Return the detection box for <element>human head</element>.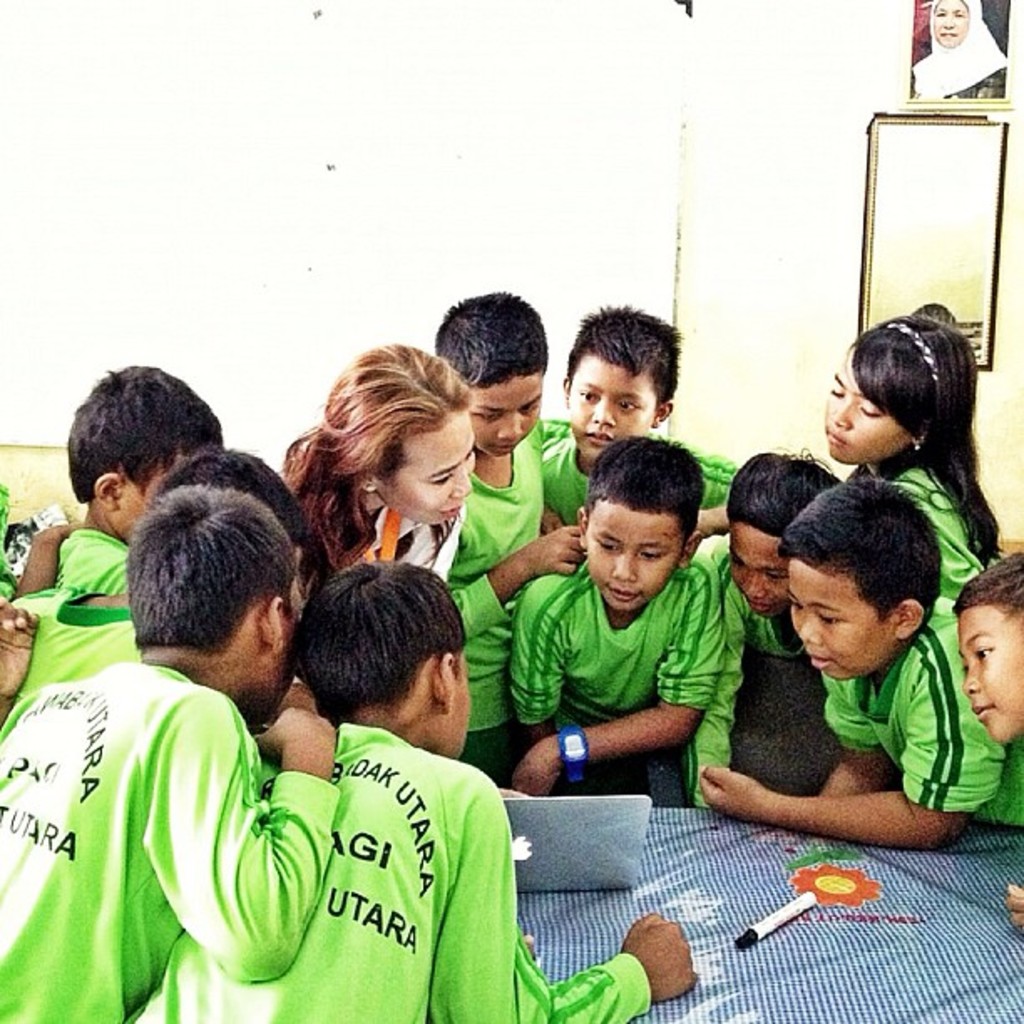
bbox=[276, 579, 489, 770].
